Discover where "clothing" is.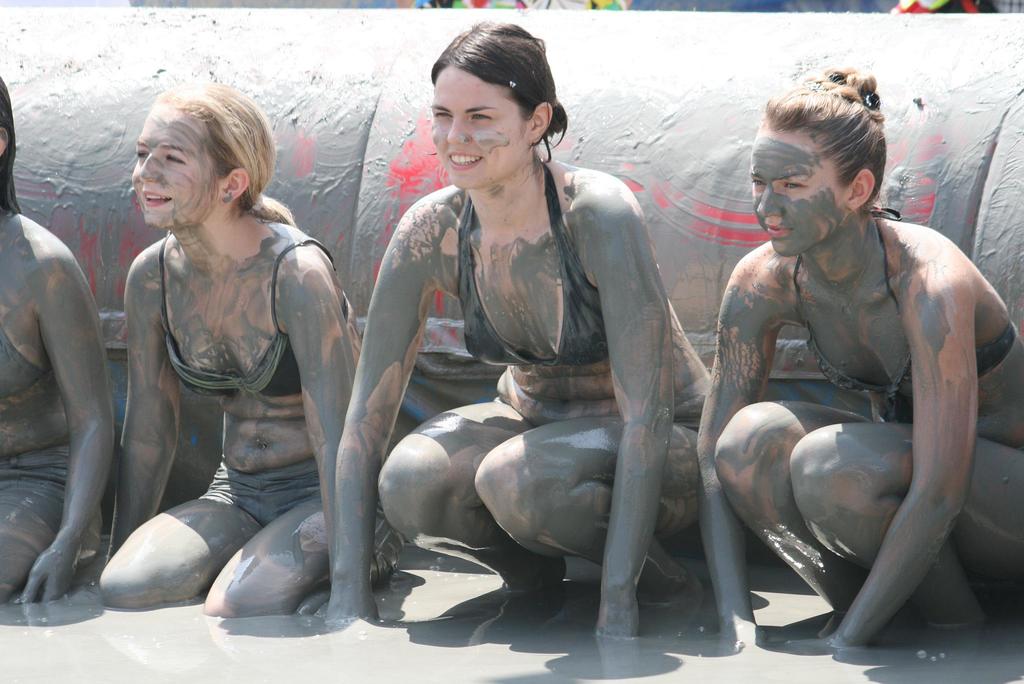
Discovered at [x1=0, y1=331, x2=67, y2=488].
